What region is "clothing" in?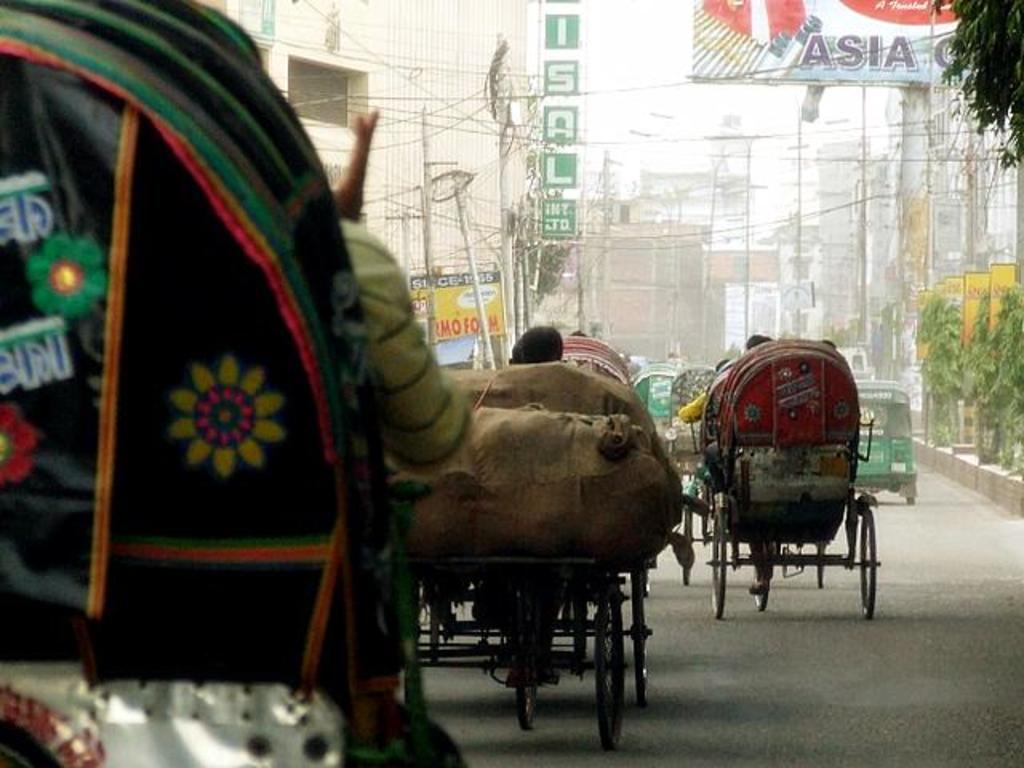
BBox(346, 206, 480, 472).
